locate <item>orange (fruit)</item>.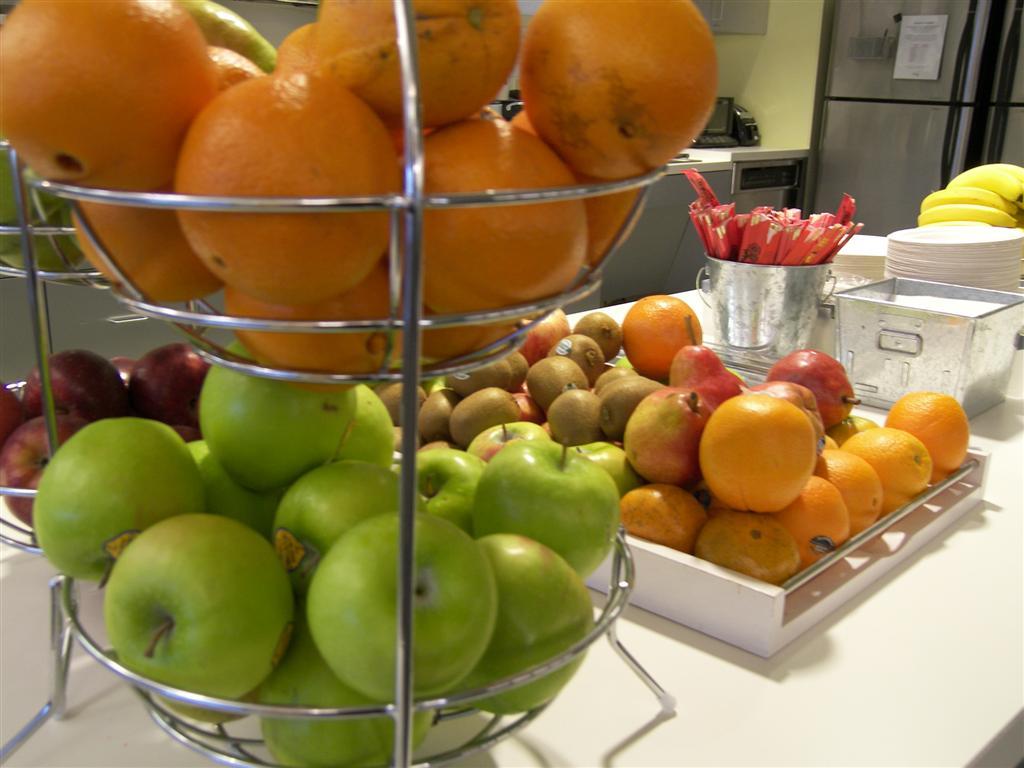
Bounding box: rect(166, 72, 411, 306).
